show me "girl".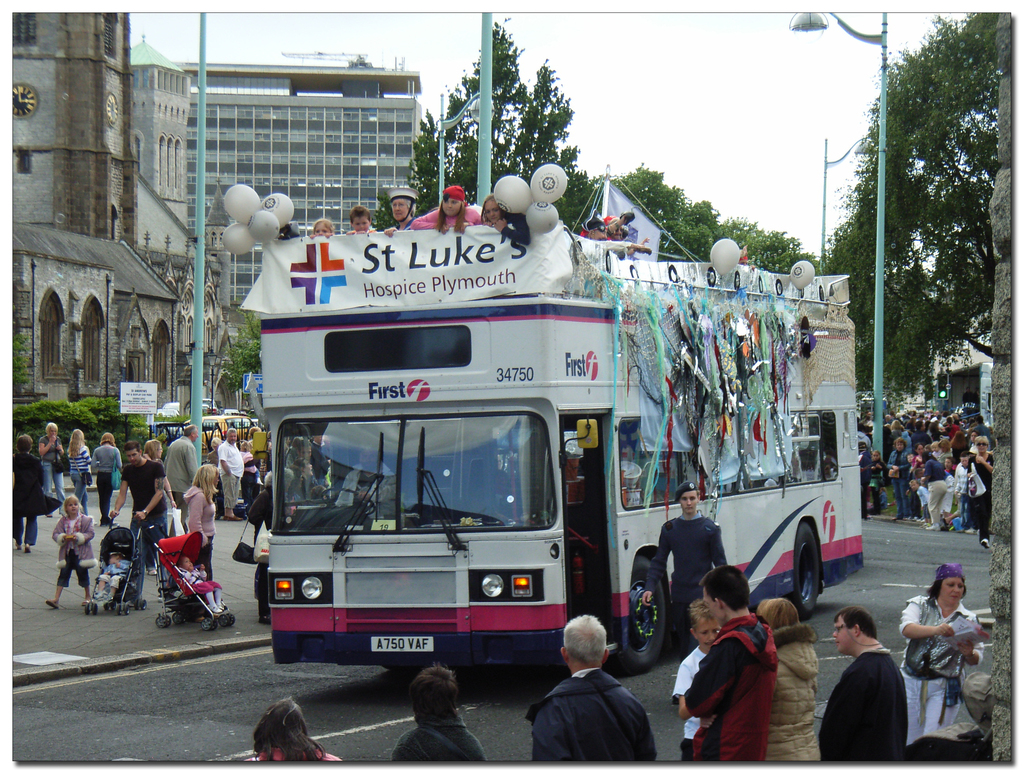
"girl" is here: (x1=480, y1=195, x2=529, y2=245).
